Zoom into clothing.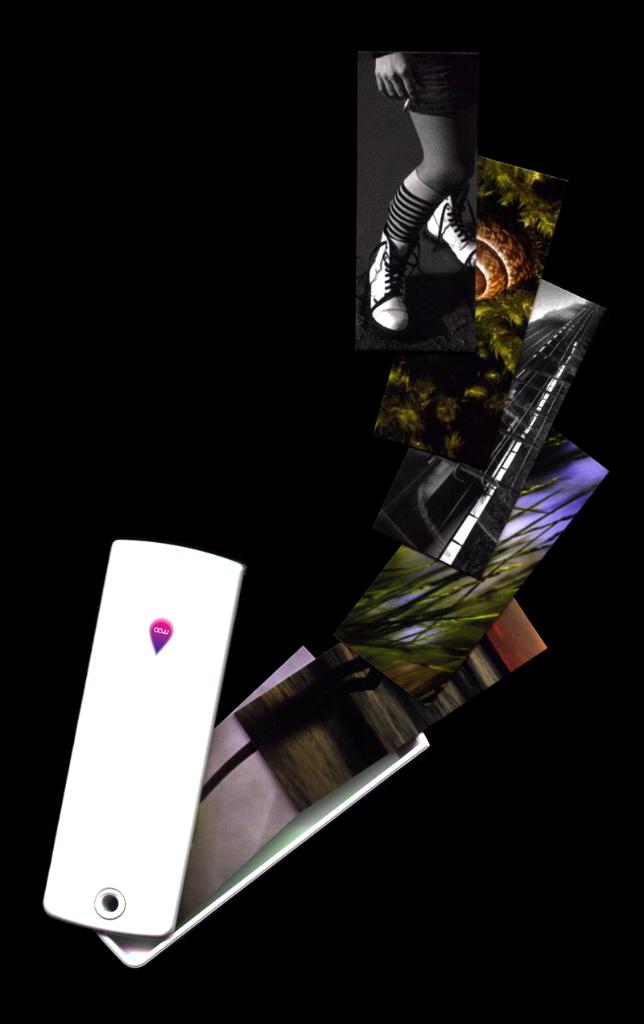
Zoom target: {"x1": 374, "y1": 53, "x2": 477, "y2": 117}.
